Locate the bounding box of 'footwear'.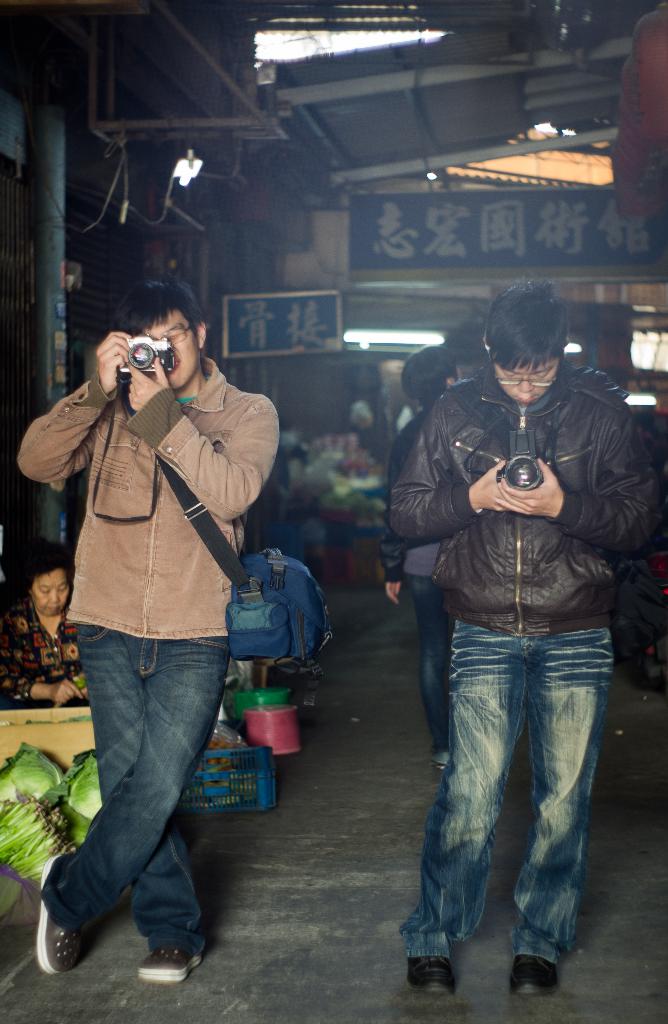
Bounding box: box(510, 933, 581, 1002).
